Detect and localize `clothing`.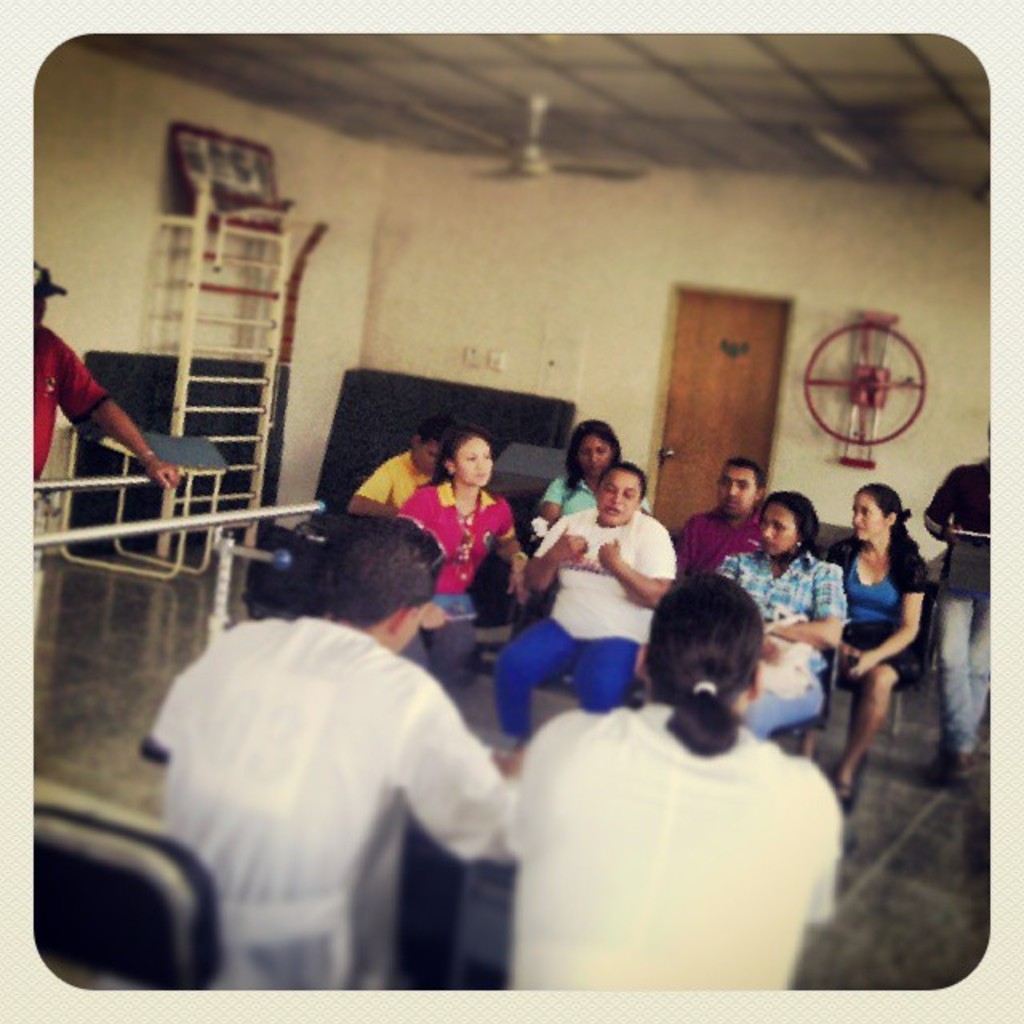
Localized at [x1=542, y1=462, x2=654, y2=504].
